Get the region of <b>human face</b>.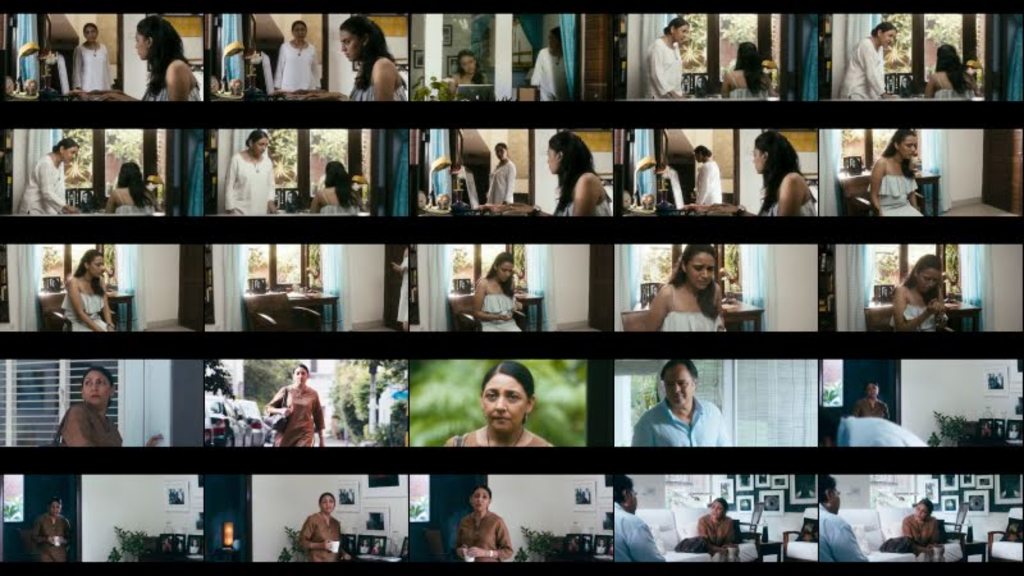
[x1=919, y1=266, x2=943, y2=292].
